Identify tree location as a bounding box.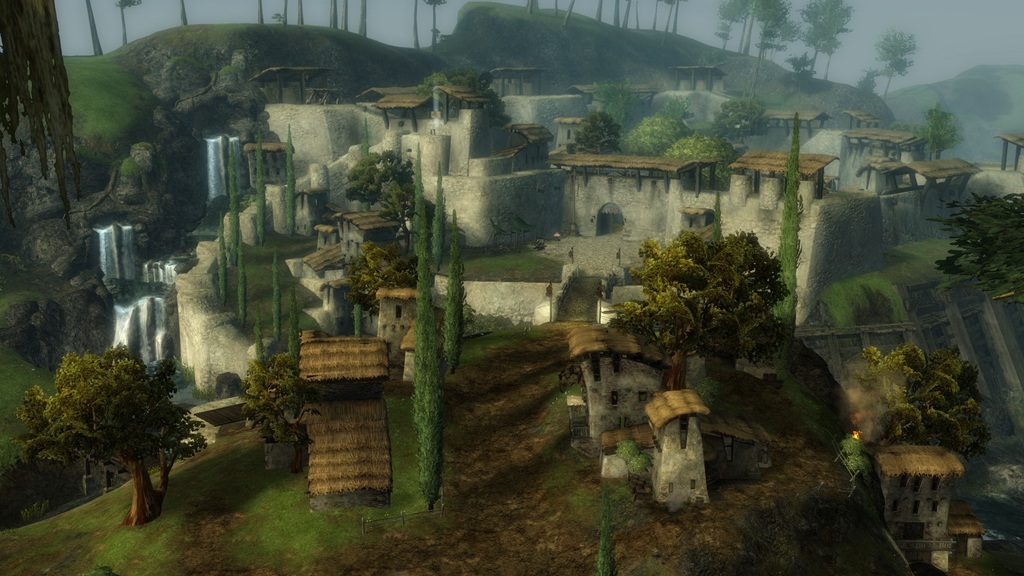
566,108,619,154.
